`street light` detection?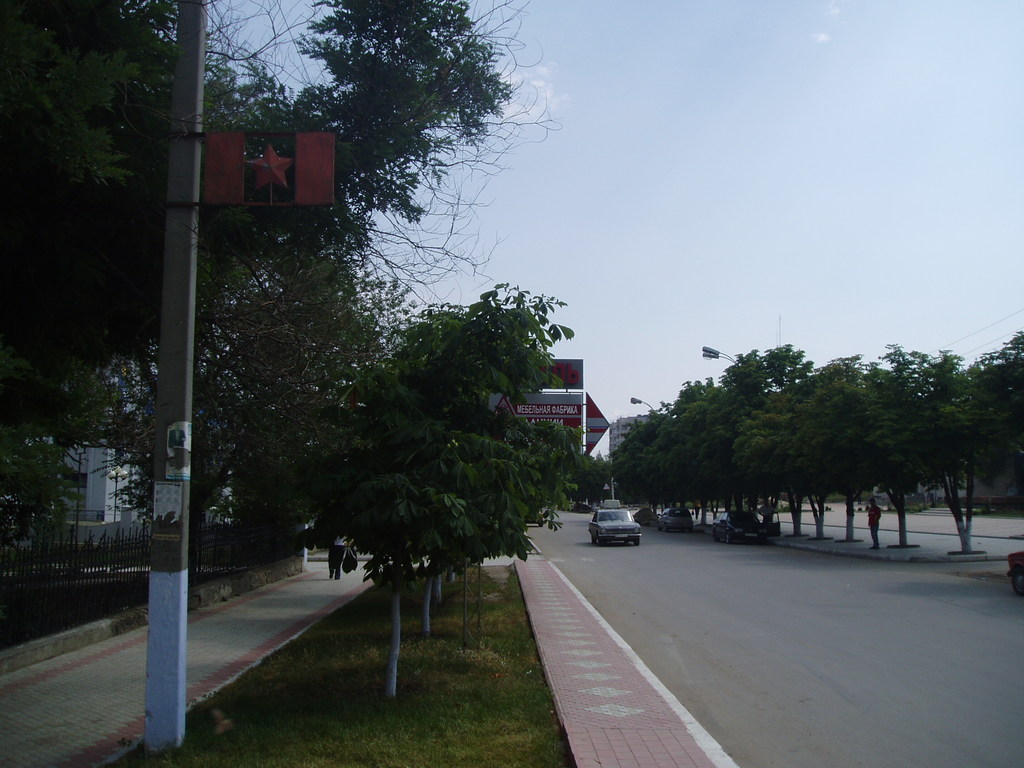
{"x1": 630, "y1": 396, "x2": 657, "y2": 410}
